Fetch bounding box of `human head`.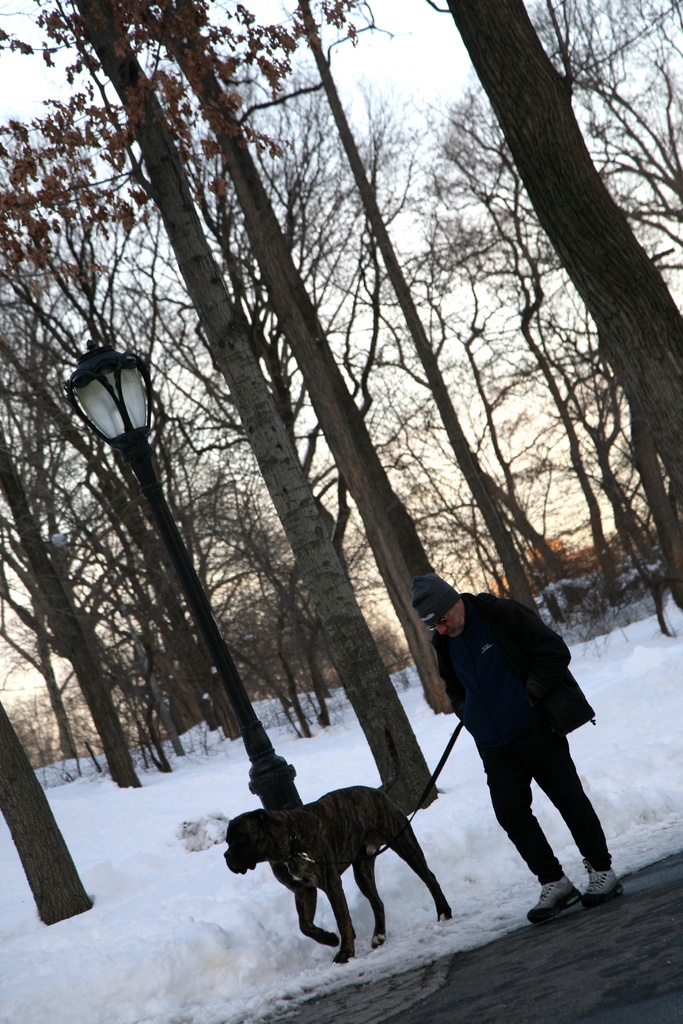
Bbox: left=429, top=596, right=505, bottom=665.
